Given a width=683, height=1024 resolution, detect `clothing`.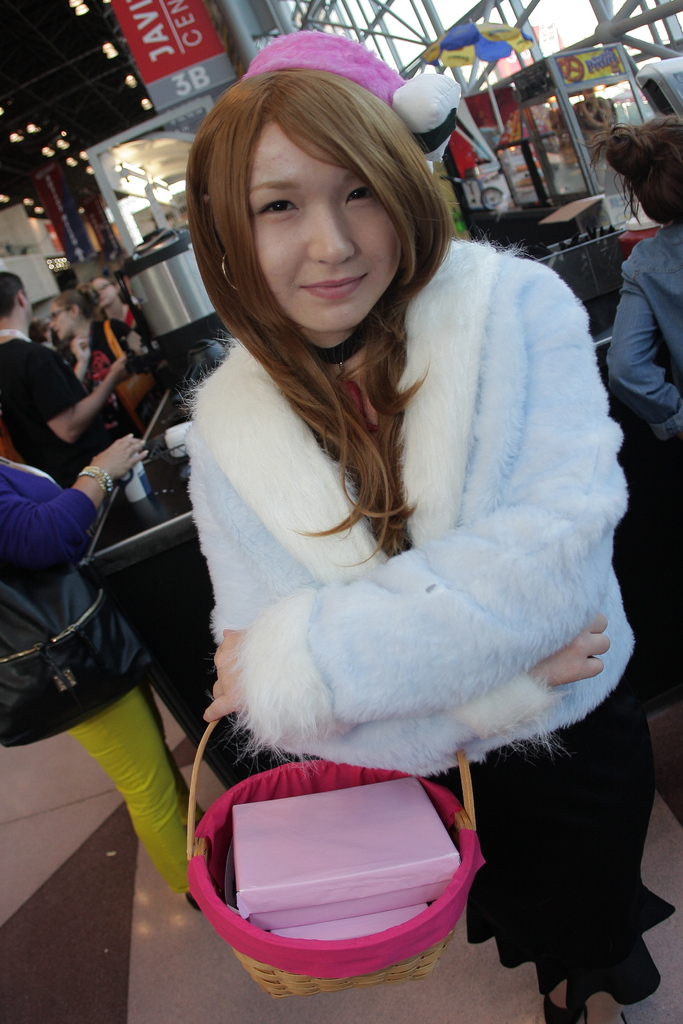
67,319,129,429.
